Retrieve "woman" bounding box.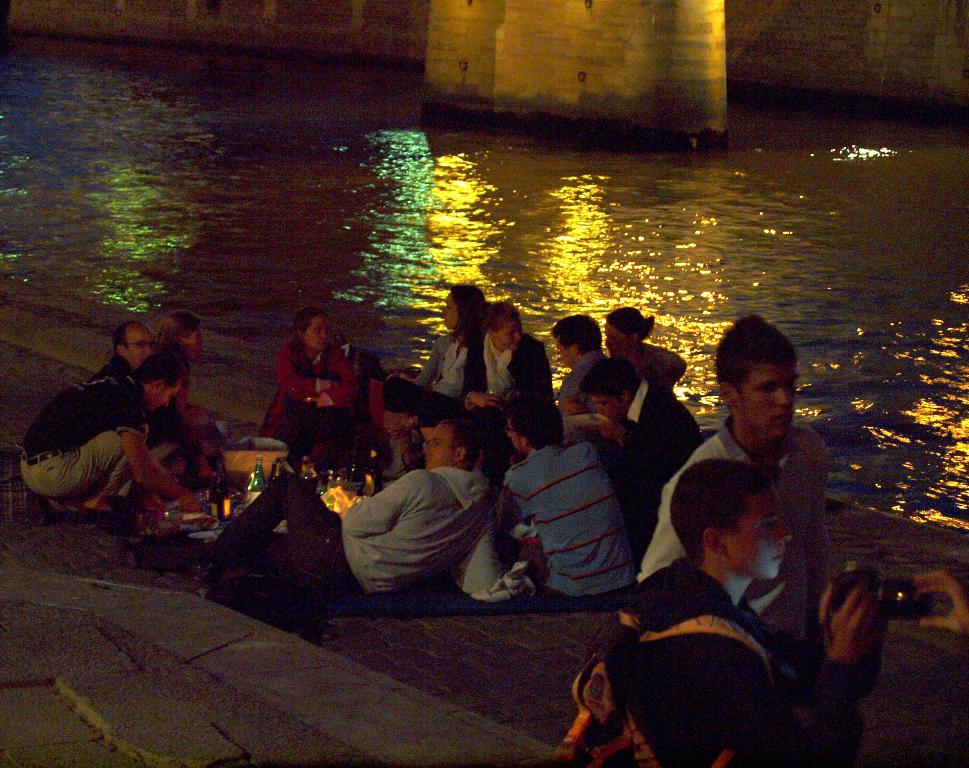
Bounding box: {"left": 379, "top": 285, "right": 486, "bottom": 480}.
